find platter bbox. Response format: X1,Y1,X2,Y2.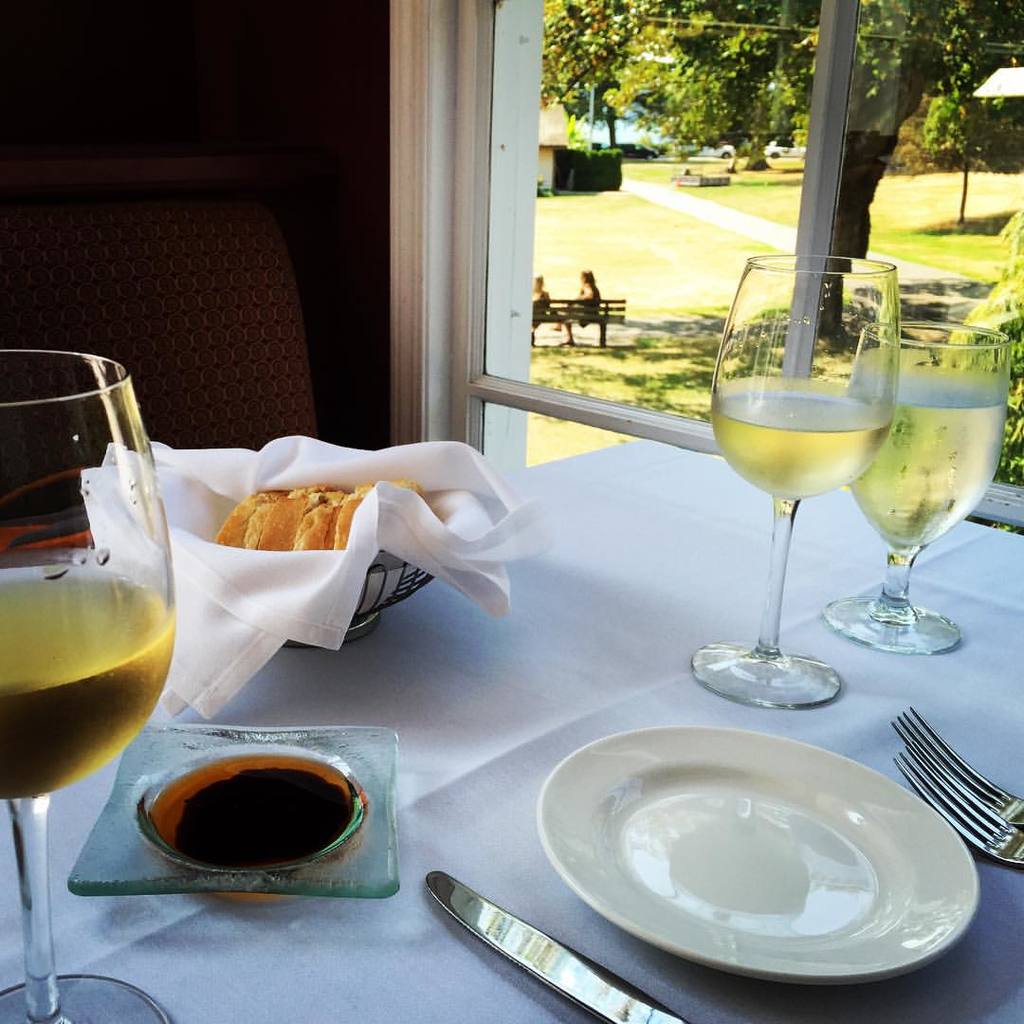
536,727,978,978.
